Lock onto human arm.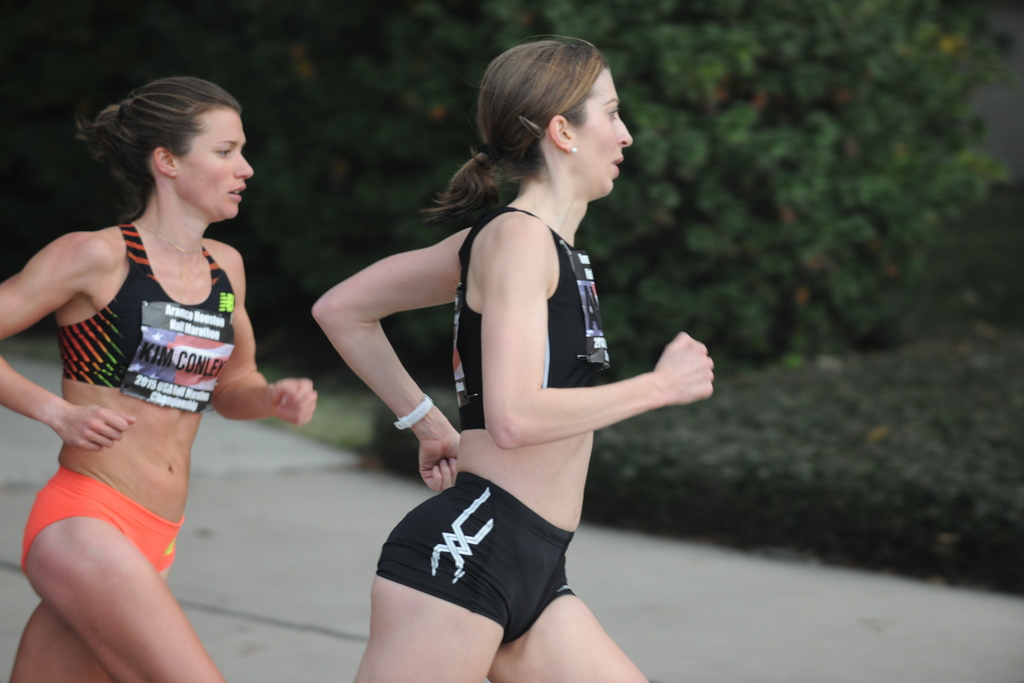
Locked: detection(303, 235, 443, 455).
